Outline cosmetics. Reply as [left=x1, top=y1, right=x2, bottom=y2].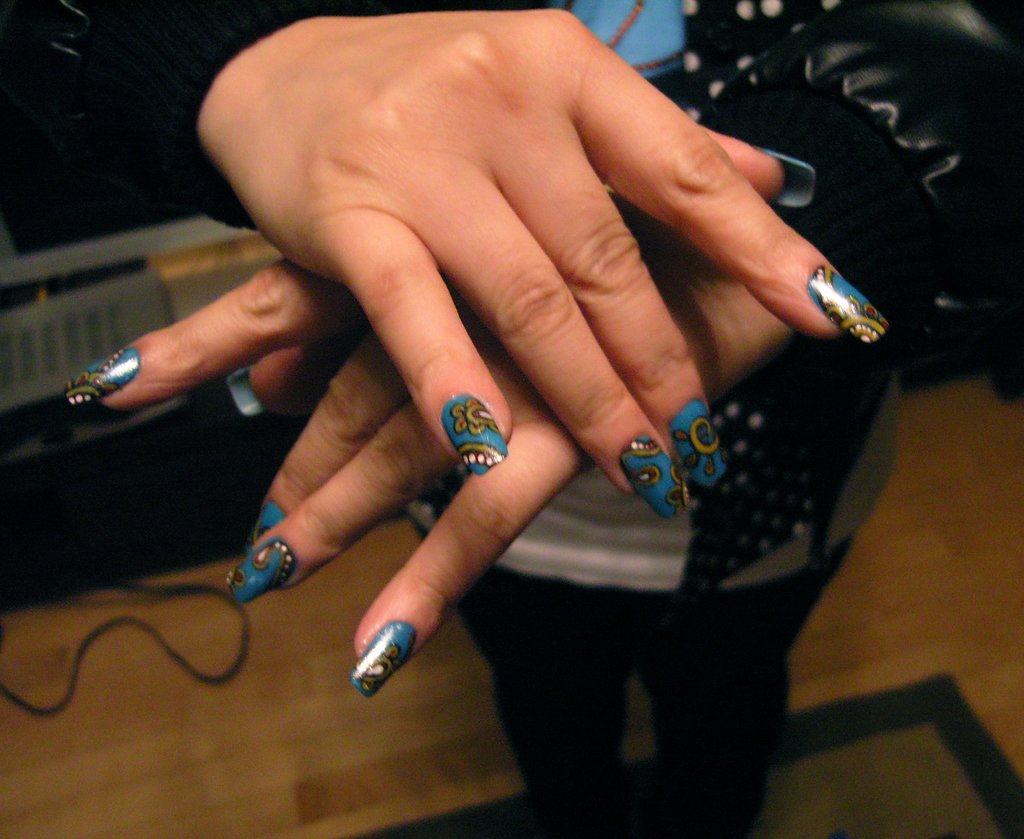
[left=435, top=391, right=512, bottom=489].
